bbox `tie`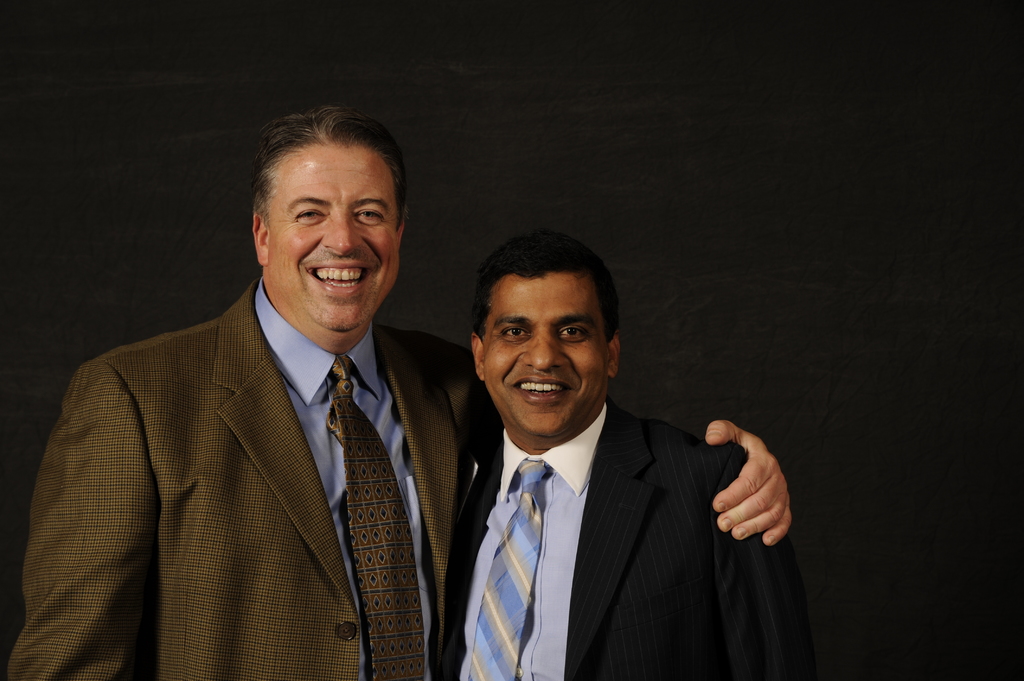
bbox=[320, 356, 426, 680]
